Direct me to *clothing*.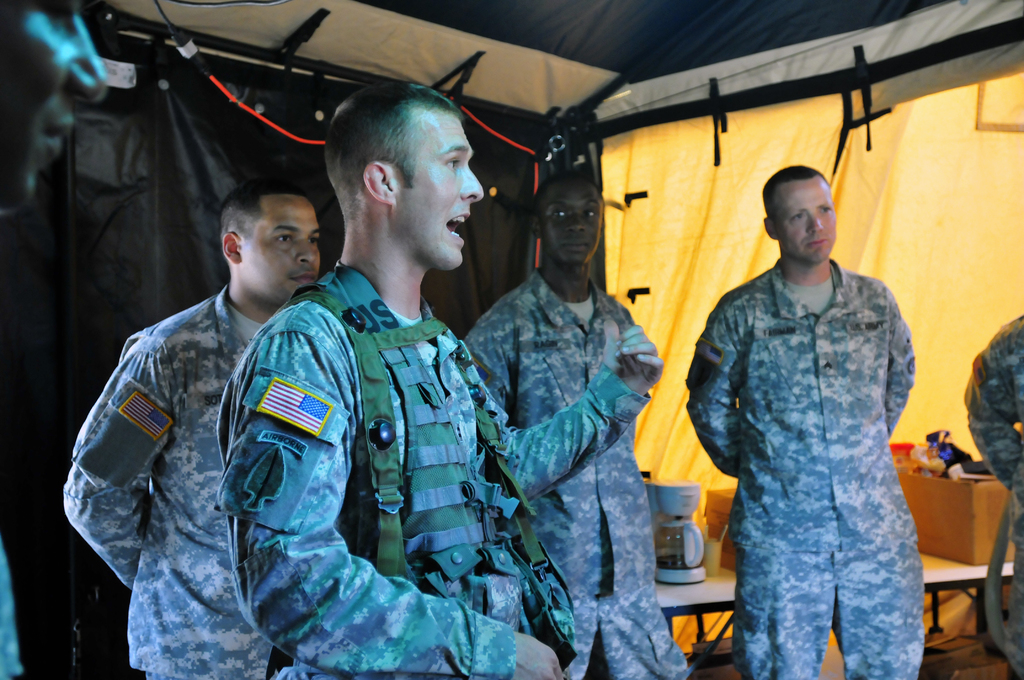
Direction: left=694, top=198, right=952, bottom=668.
